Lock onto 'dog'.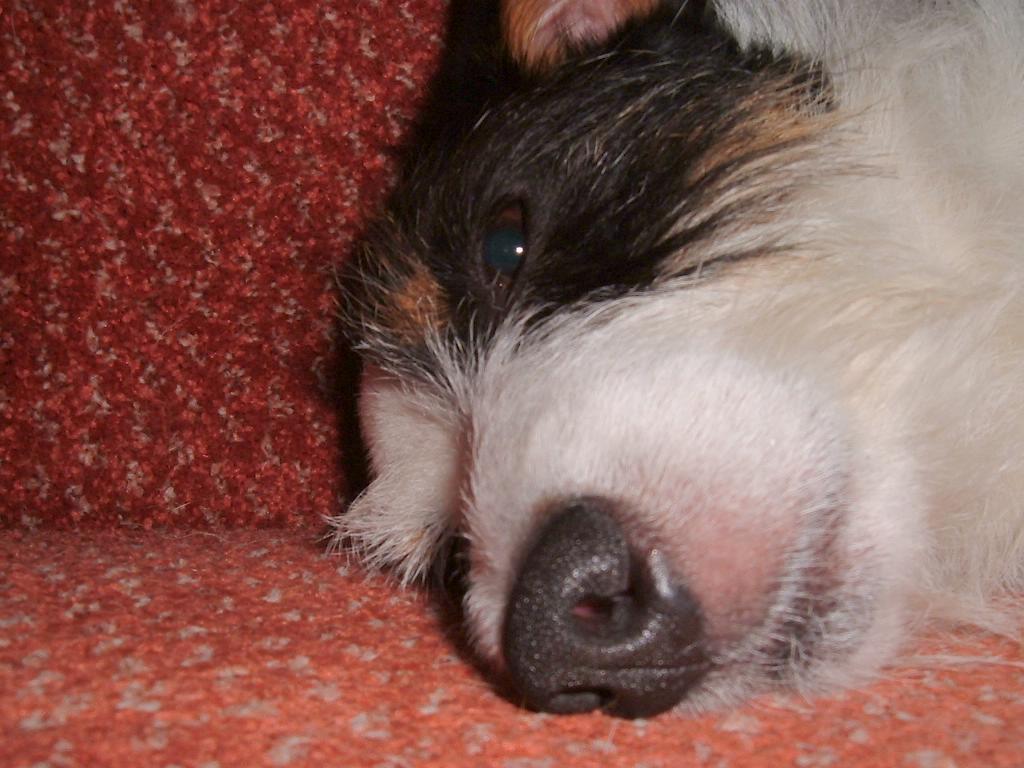
Locked: [x1=314, y1=0, x2=1023, y2=727].
